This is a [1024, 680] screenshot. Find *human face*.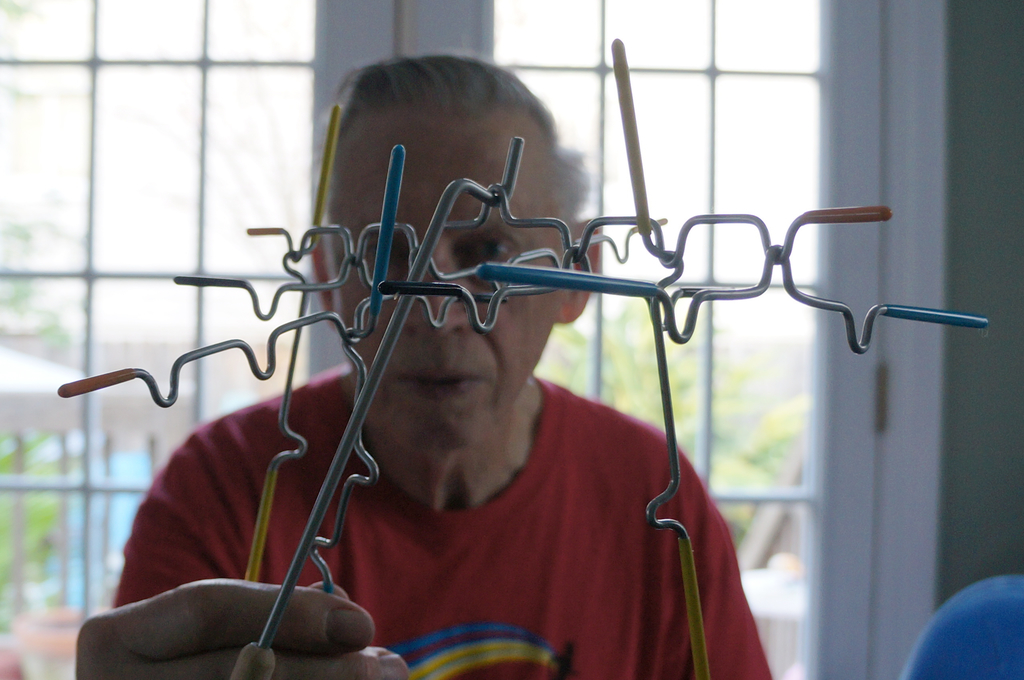
Bounding box: [x1=328, y1=117, x2=569, y2=455].
